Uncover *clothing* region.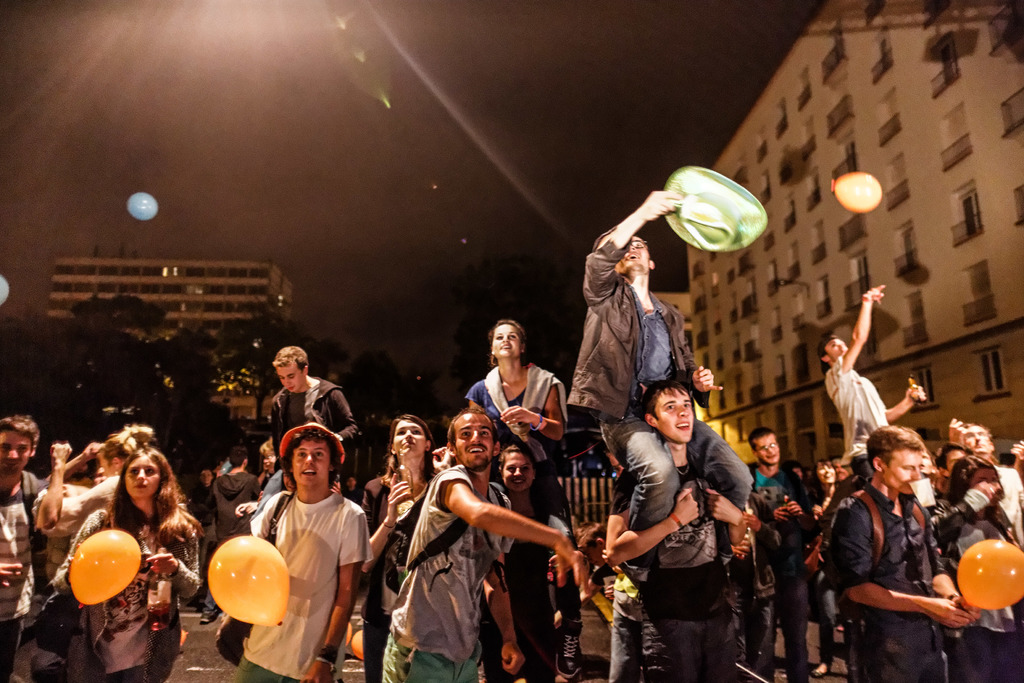
Uncovered: 251:456:366:656.
